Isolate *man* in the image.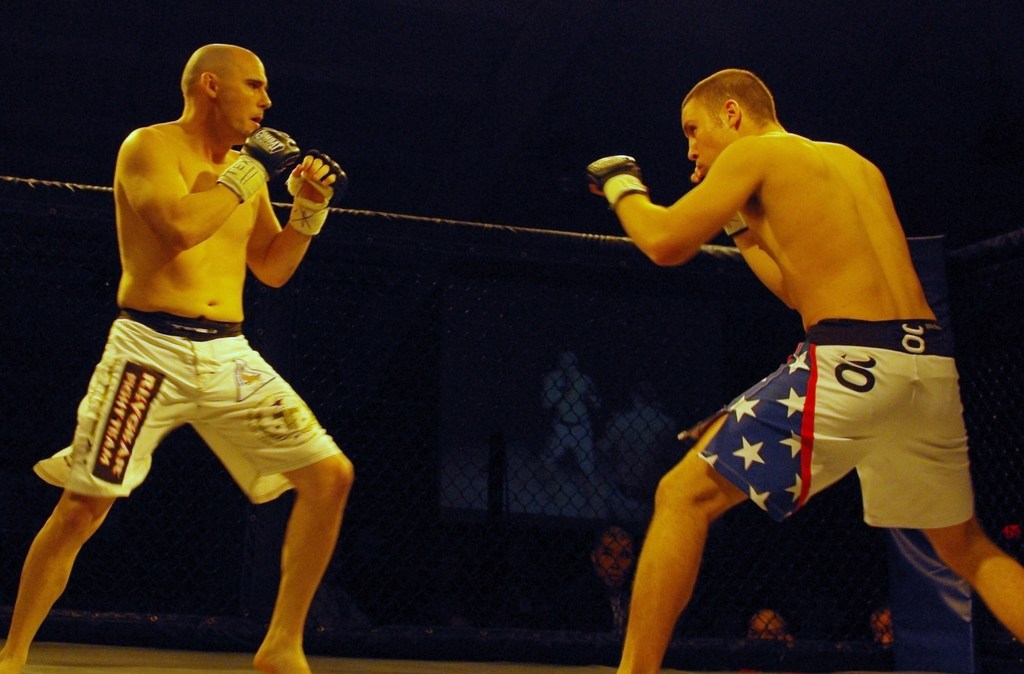
Isolated region: 578 518 637 655.
